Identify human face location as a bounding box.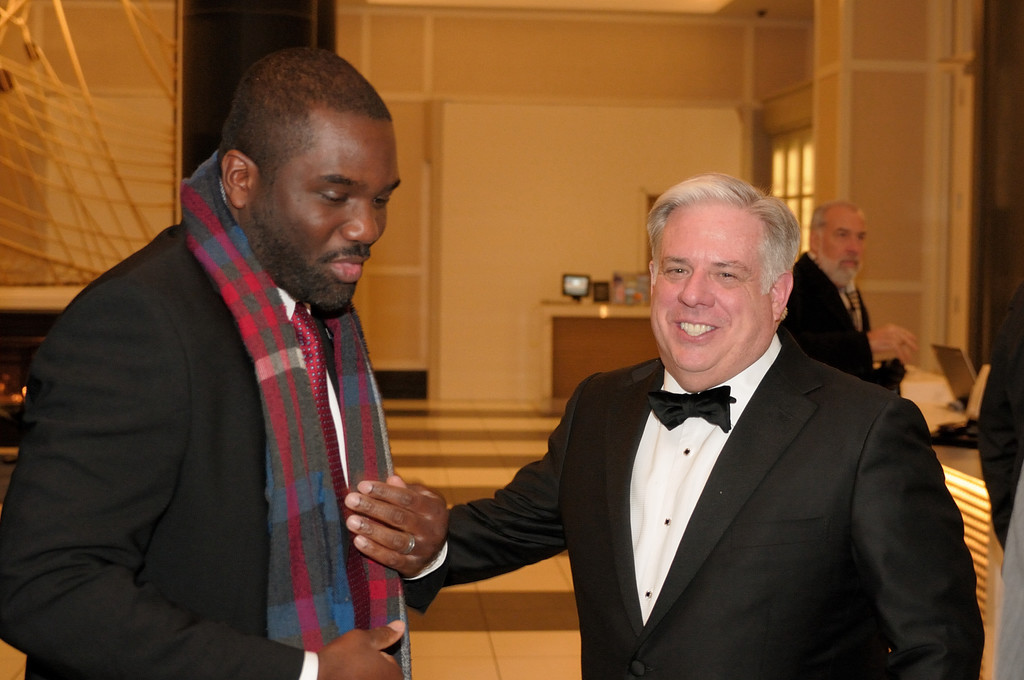
box=[651, 204, 772, 374].
